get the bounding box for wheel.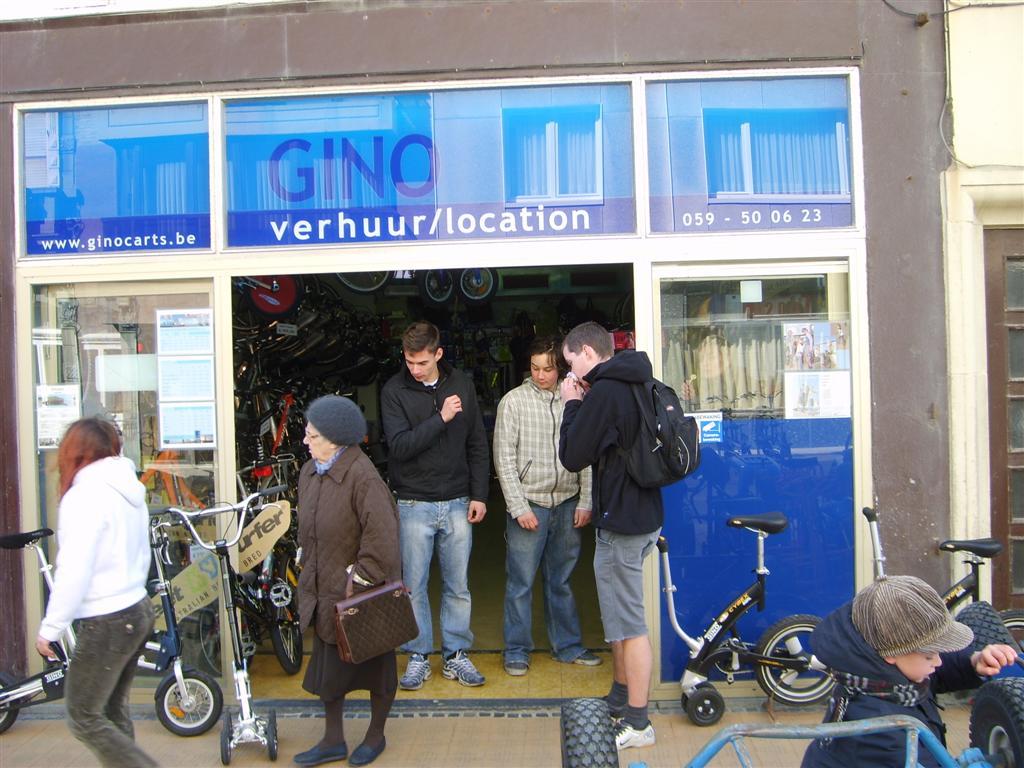
detection(757, 615, 847, 707).
